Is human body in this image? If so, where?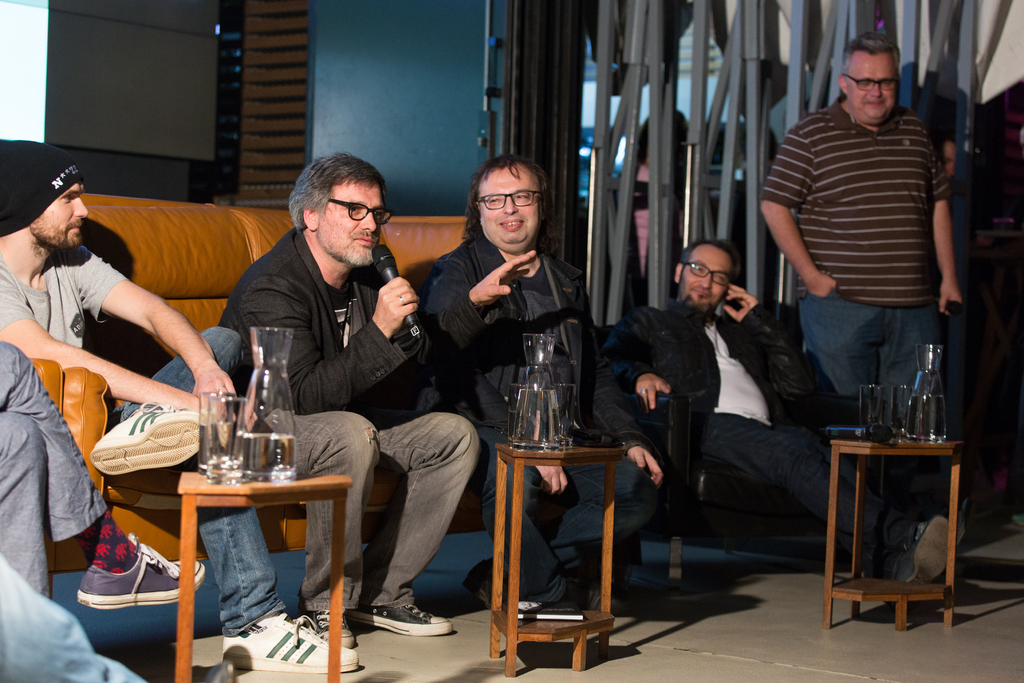
Yes, at (x1=214, y1=168, x2=442, y2=610).
